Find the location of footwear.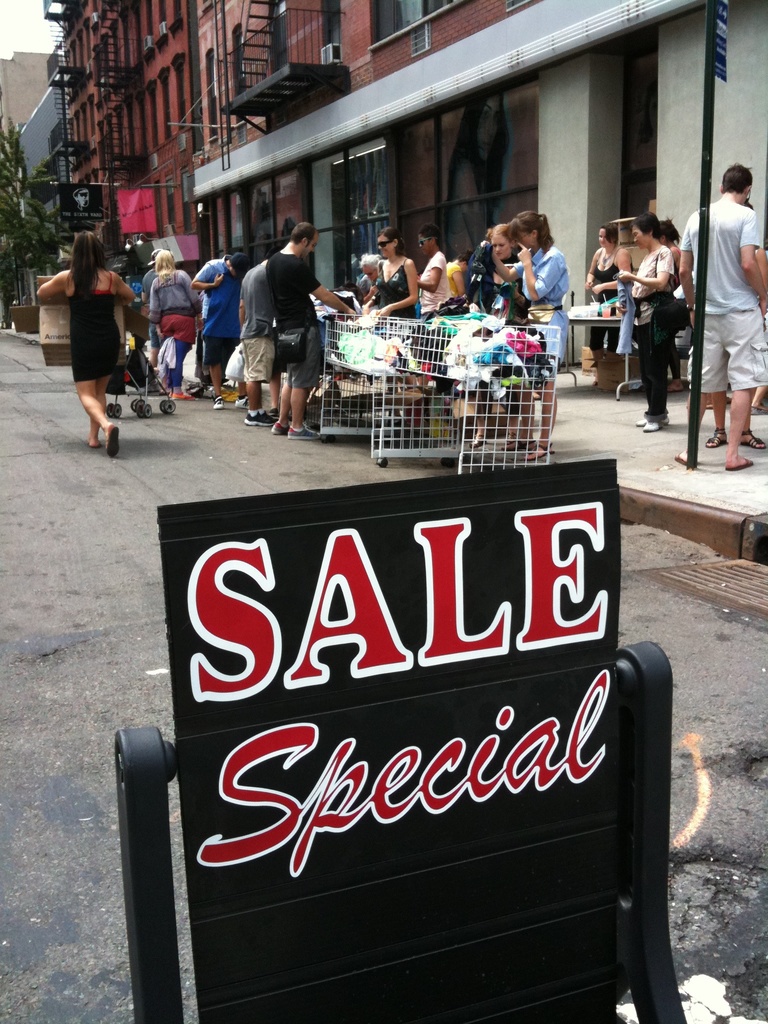
Location: 502, 440, 532, 450.
